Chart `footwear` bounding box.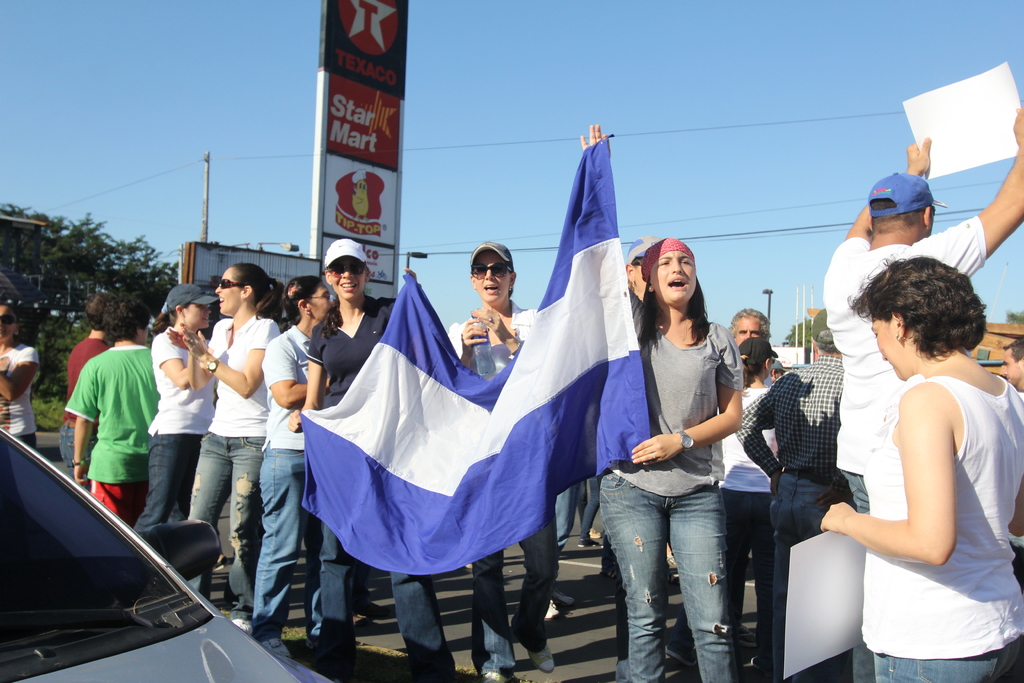
Charted: bbox(260, 633, 291, 658).
